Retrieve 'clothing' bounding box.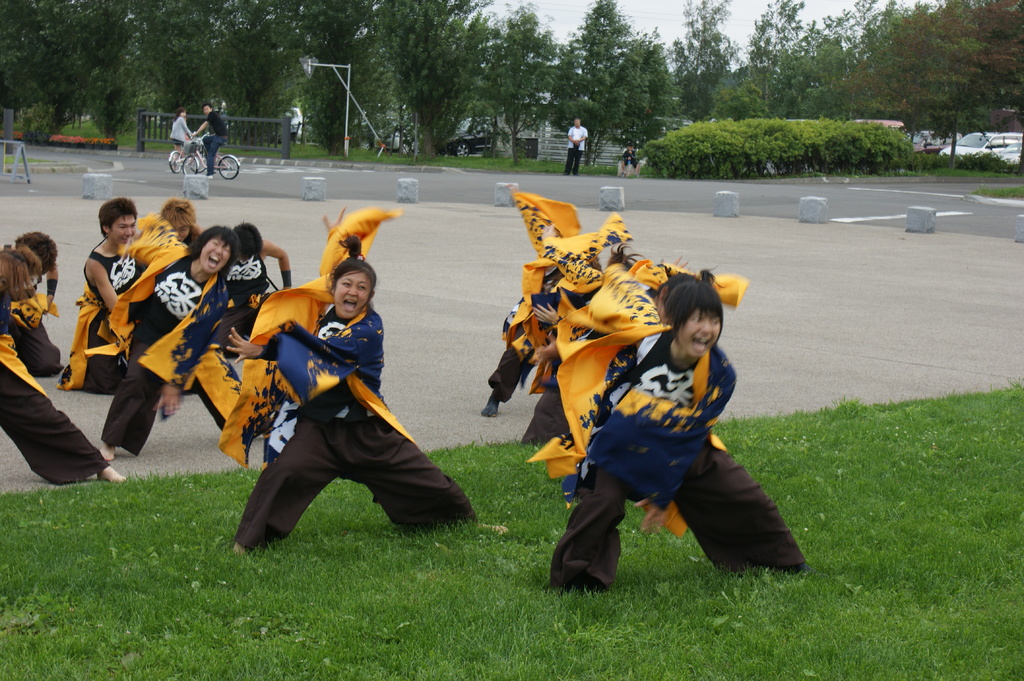
Bounding box: 549 329 805 588.
